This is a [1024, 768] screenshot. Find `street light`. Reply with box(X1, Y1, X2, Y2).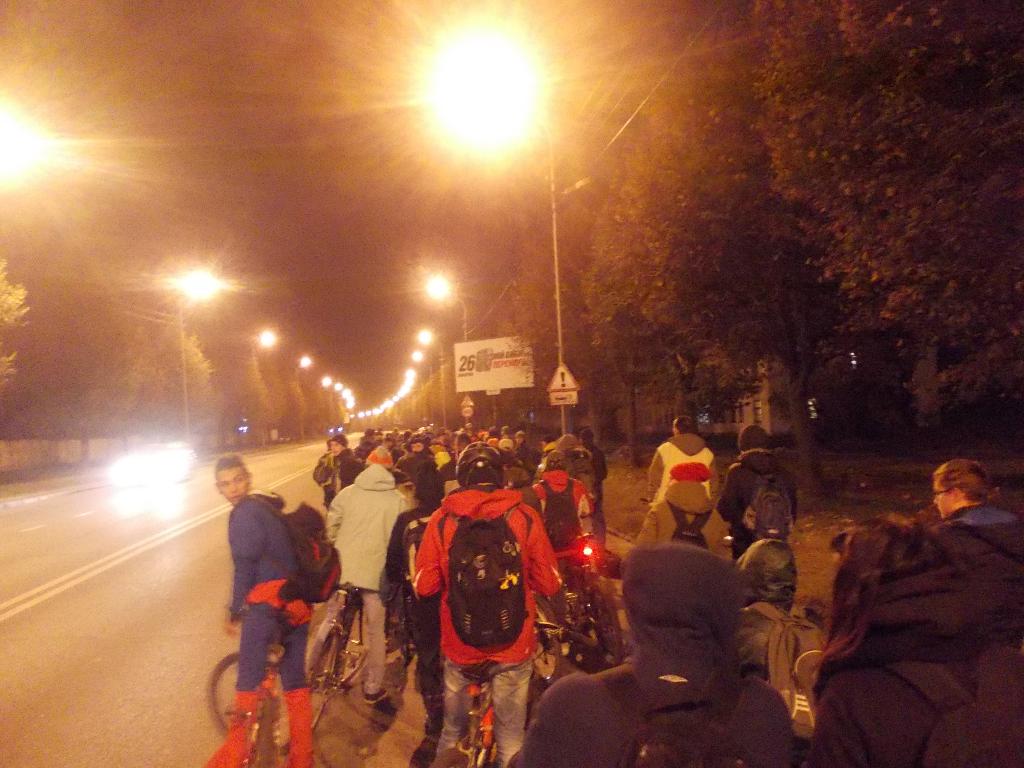
box(253, 315, 282, 452).
